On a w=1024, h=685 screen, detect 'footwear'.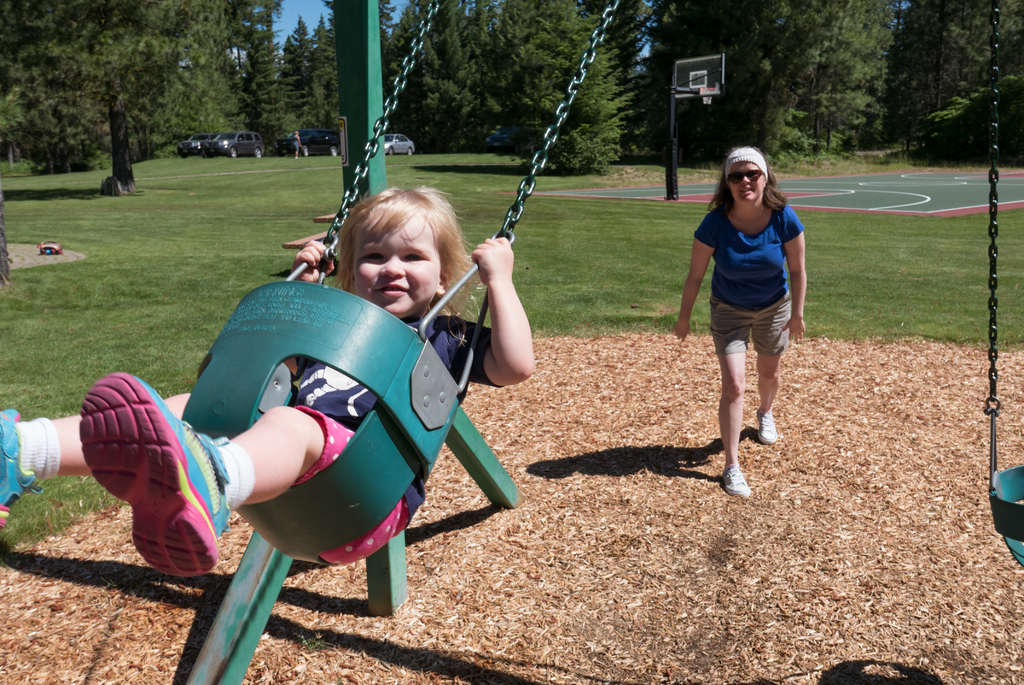
box=[757, 405, 776, 442].
